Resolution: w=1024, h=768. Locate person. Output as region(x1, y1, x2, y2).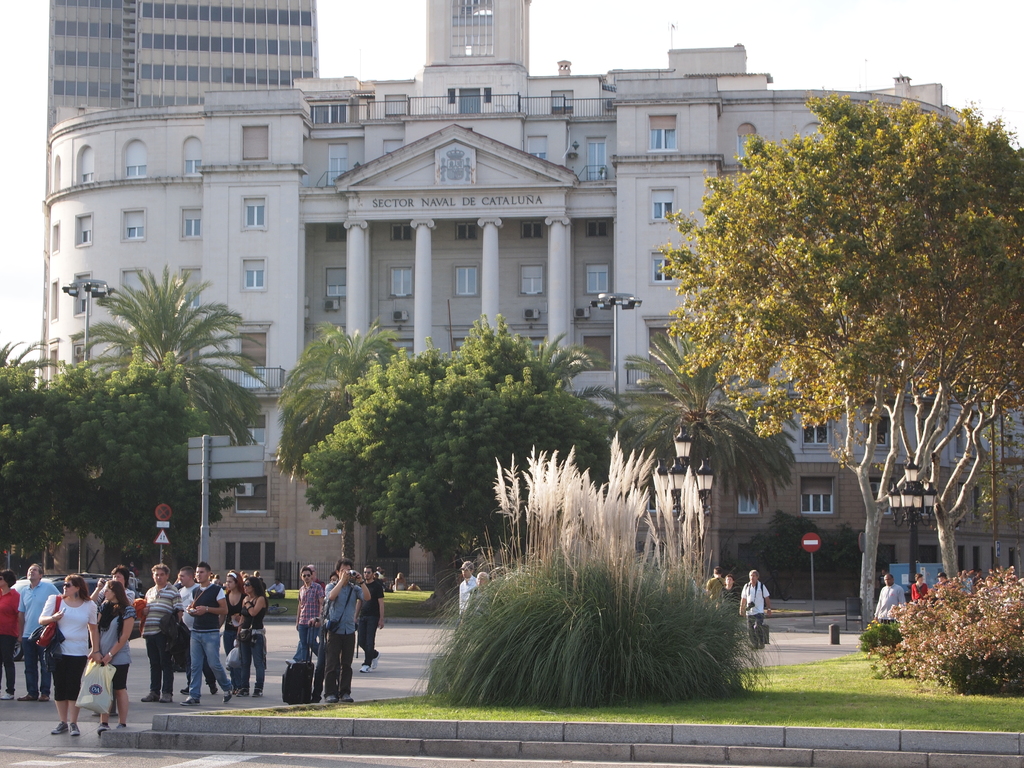
region(99, 579, 134, 731).
